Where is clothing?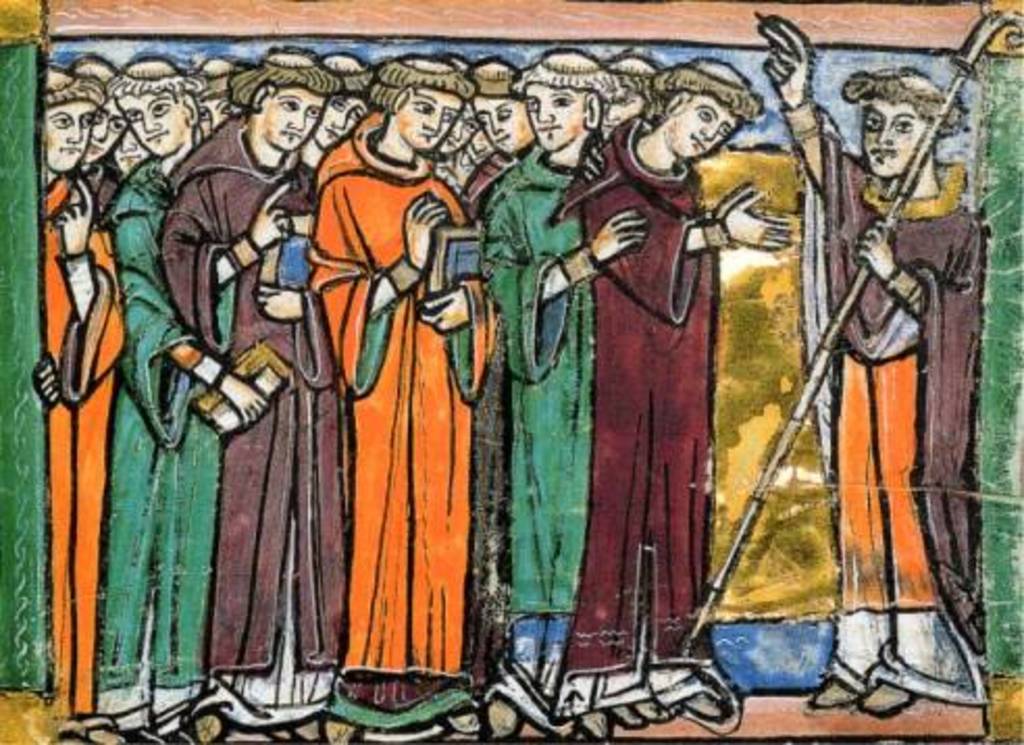
(x1=162, y1=108, x2=323, y2=735).
